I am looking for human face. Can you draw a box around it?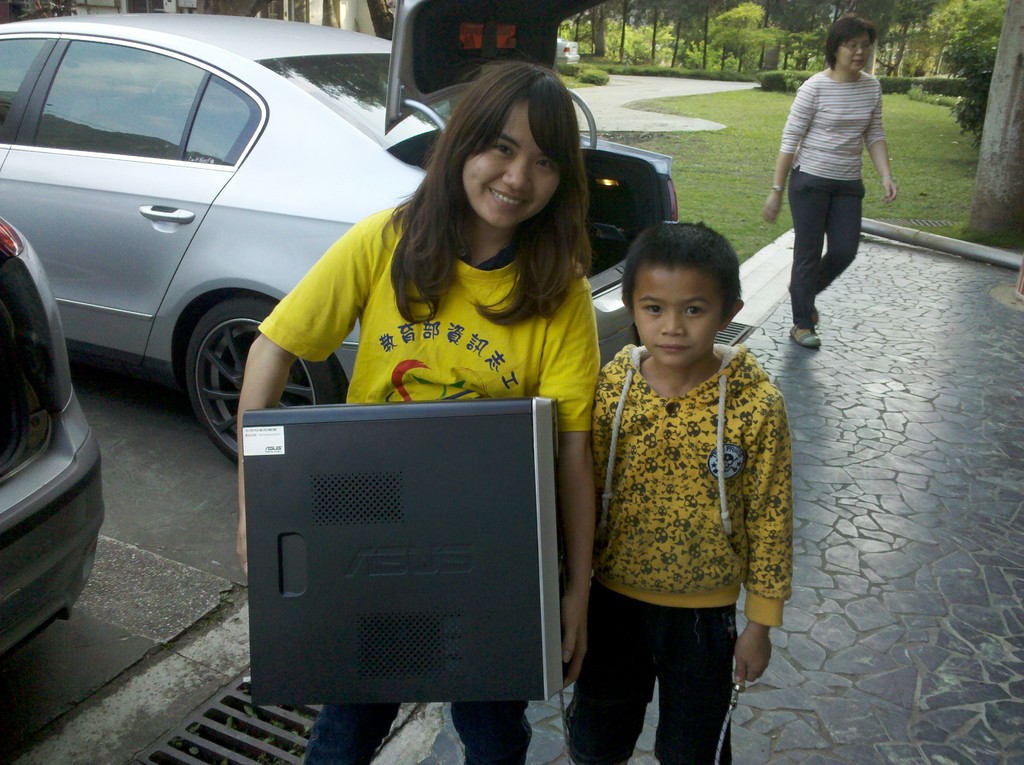
Sure, the bounding box is {"left": 839, "top": 29, "right": 877, "bottom": 72}.
